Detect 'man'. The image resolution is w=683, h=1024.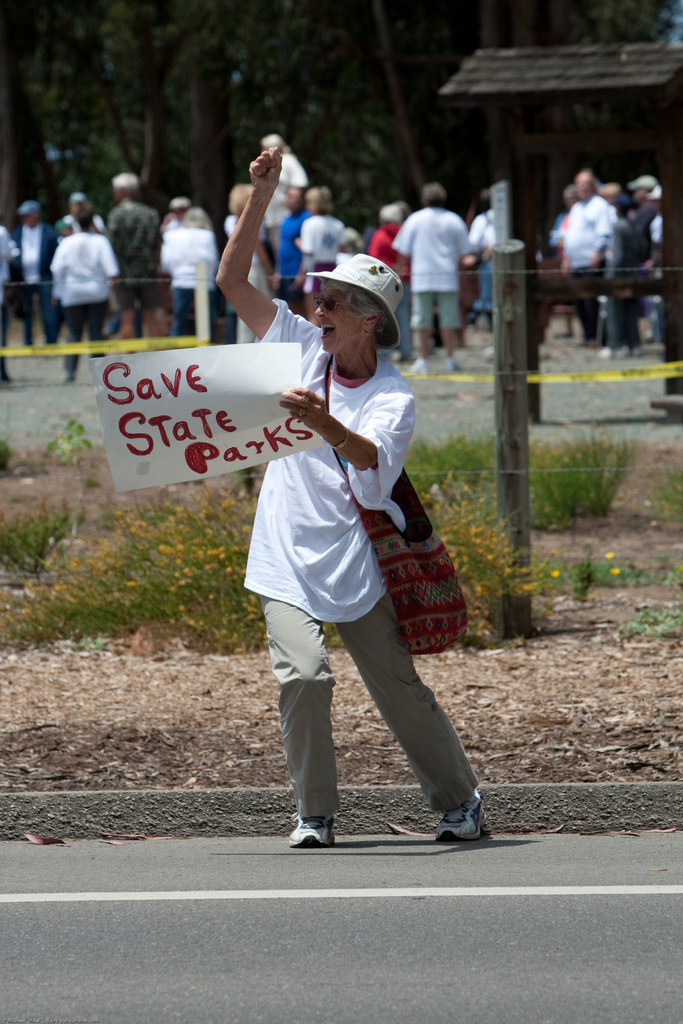
(605, 170, 668, 356).
